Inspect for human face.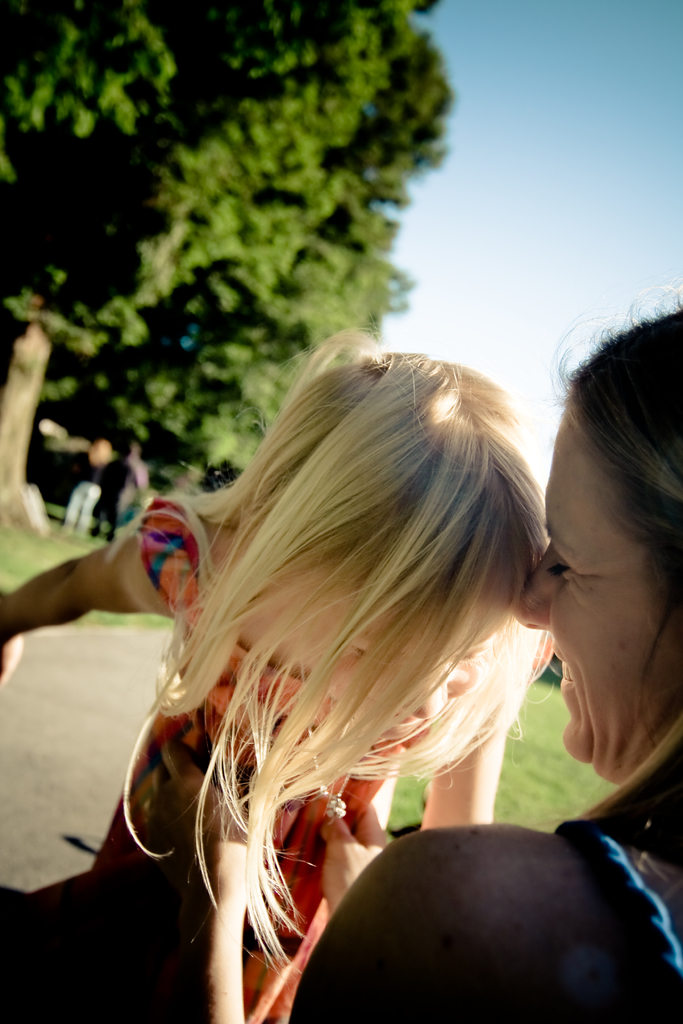
Inspection: x1=511, y1=408, x2=665, y2=784.
